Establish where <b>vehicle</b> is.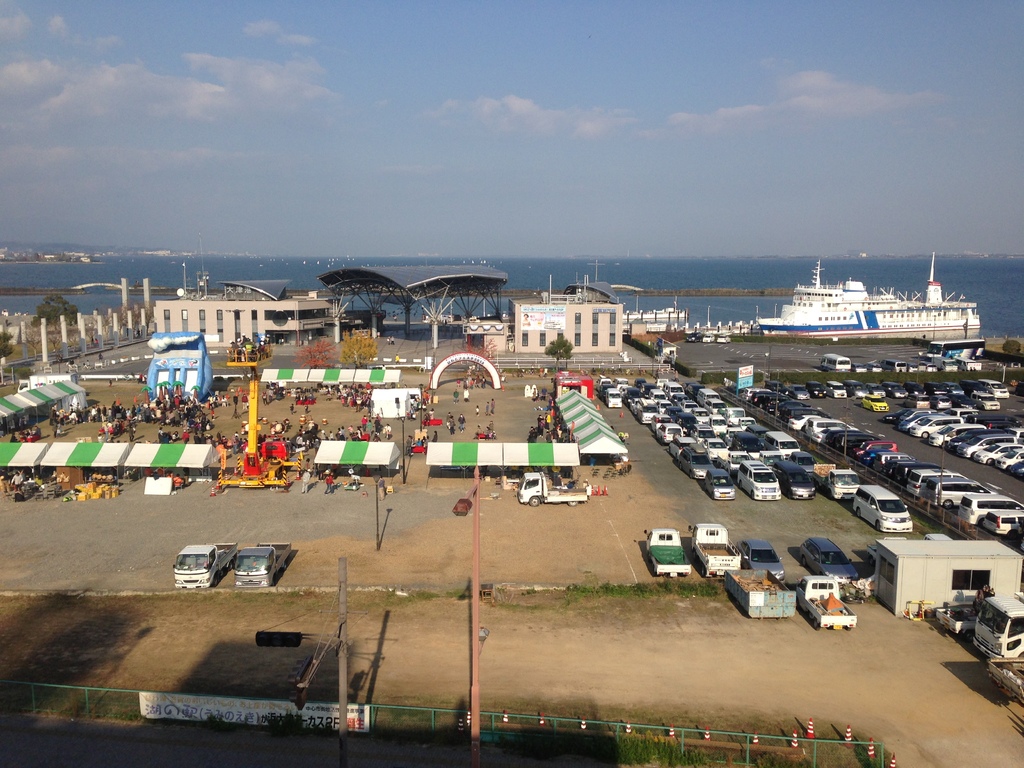
Established at (820, 353, 848, 373).
